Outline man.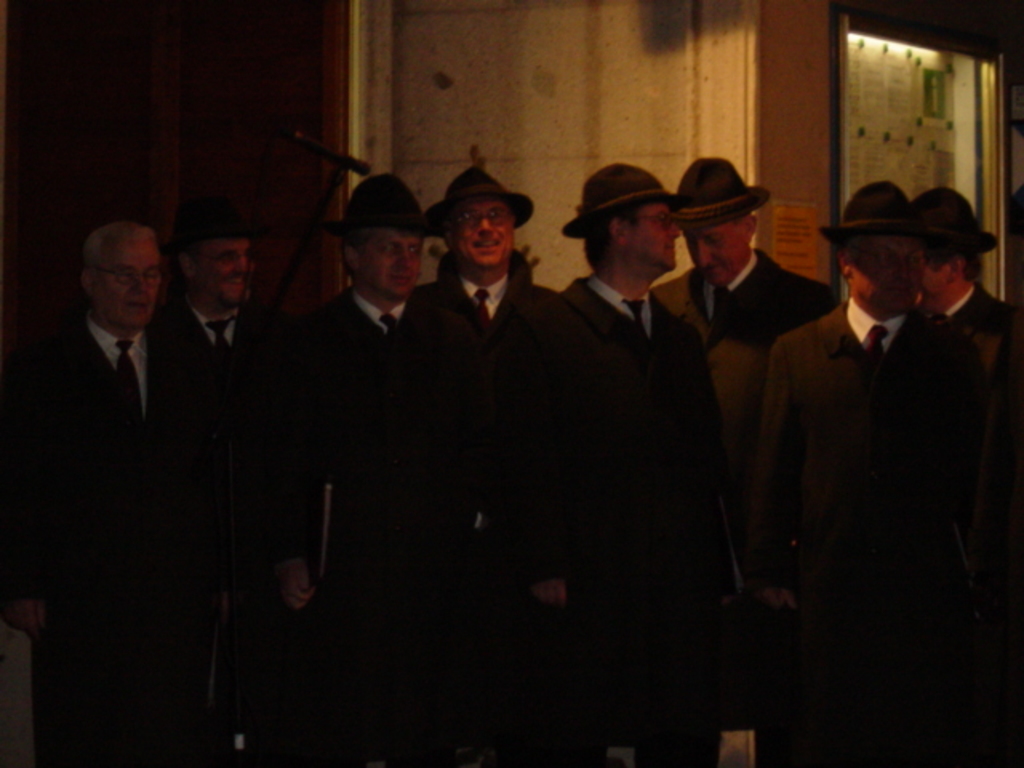
Outline: (747, 146, 1018, 736).
